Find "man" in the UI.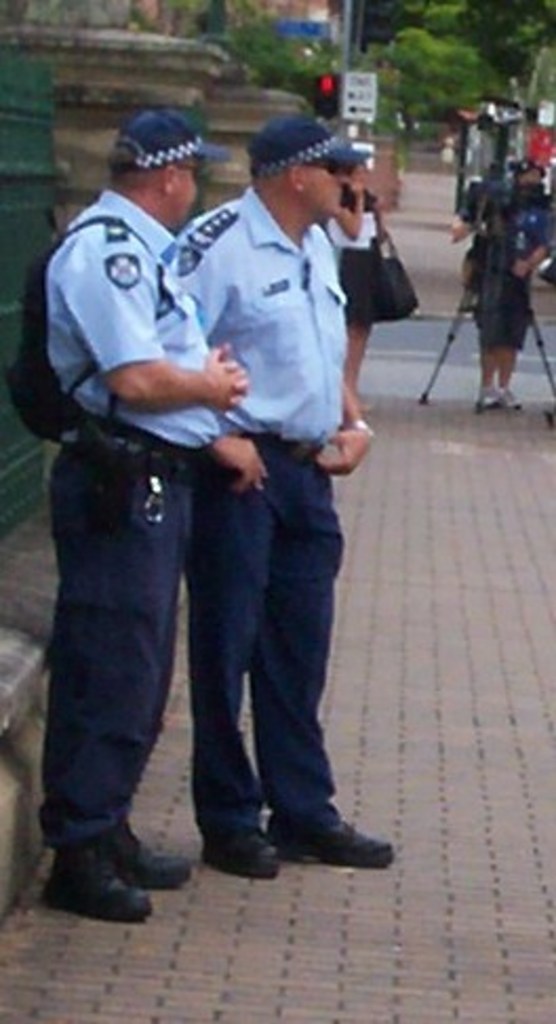
UI element at 451,154,554,409.
